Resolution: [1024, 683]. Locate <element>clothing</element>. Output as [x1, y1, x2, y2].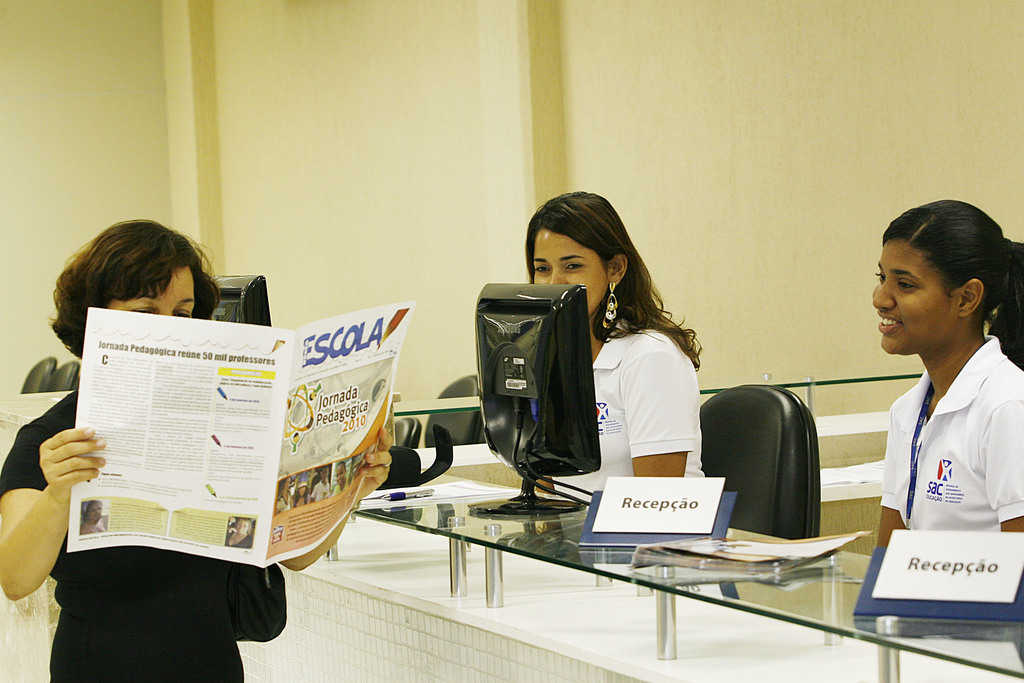
[863, 302, 1017, 582].
